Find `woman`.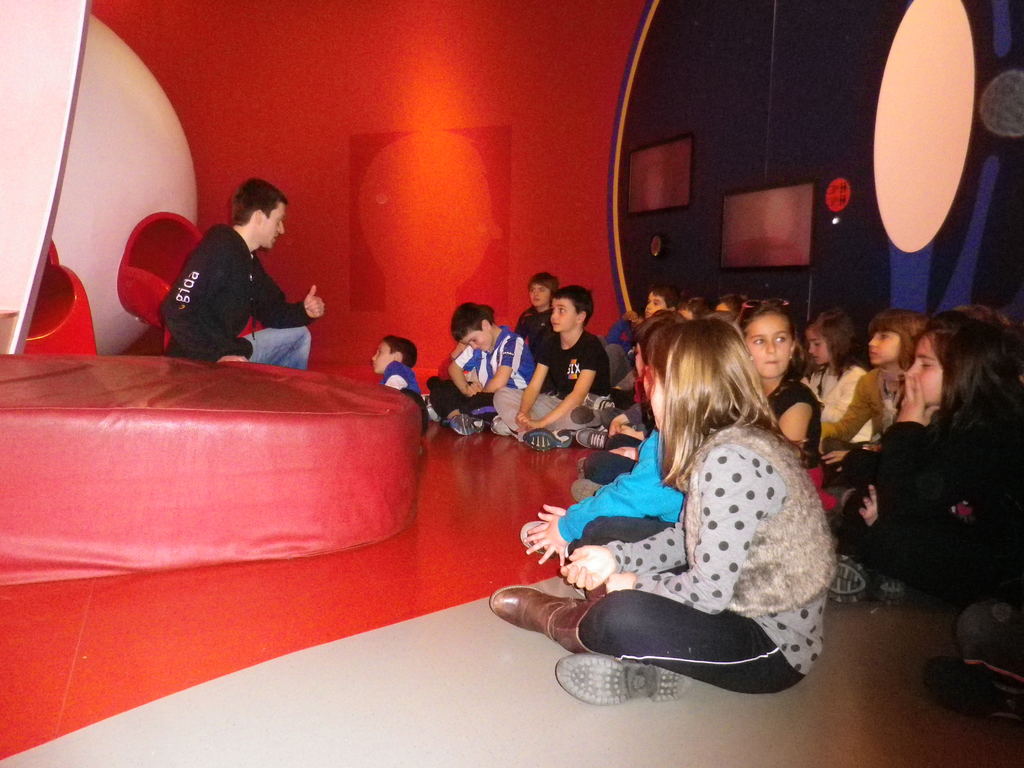
<region>483, 320, 838, 714</region>.
